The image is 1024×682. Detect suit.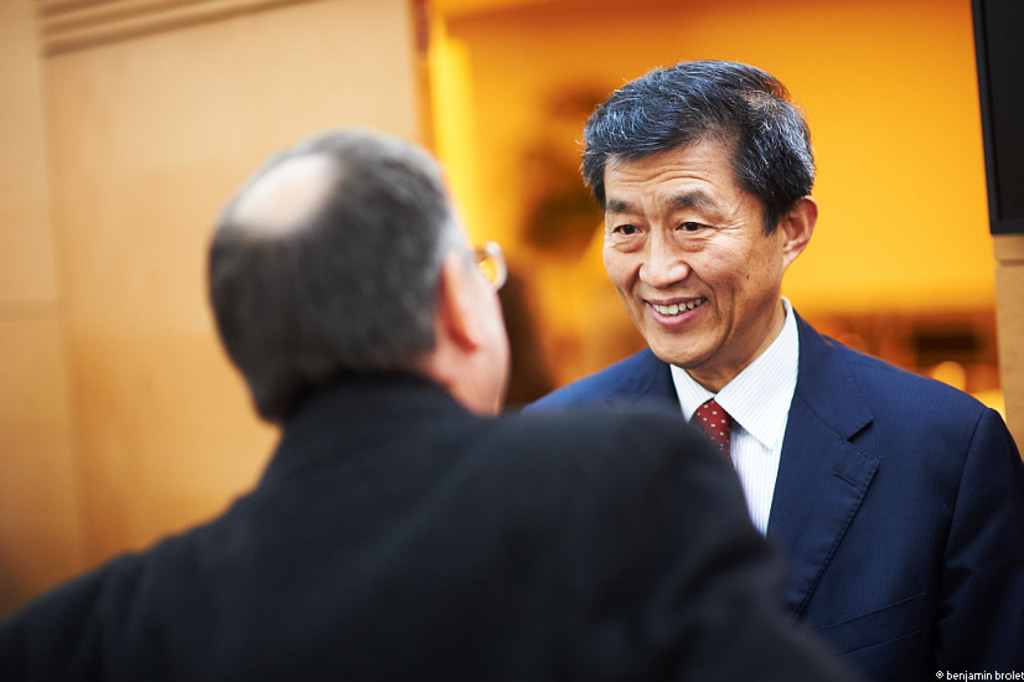
Detection: (569, 229, 1023, 668).
